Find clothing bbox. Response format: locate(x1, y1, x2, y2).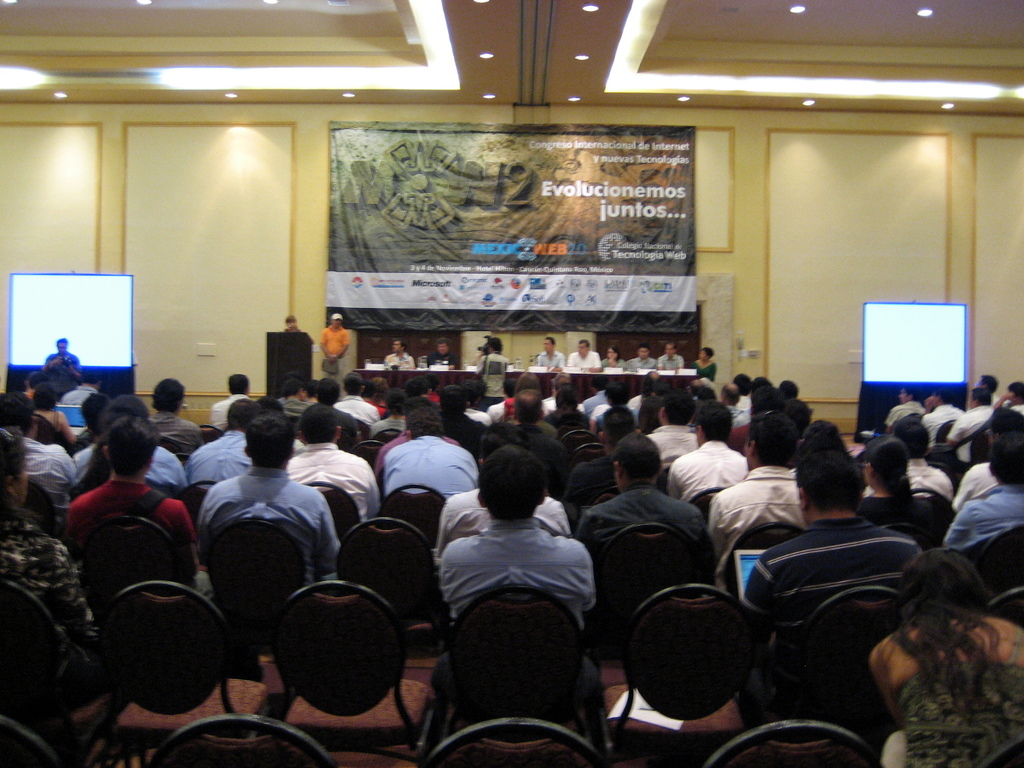
locate(670, 440, 747, 497).
